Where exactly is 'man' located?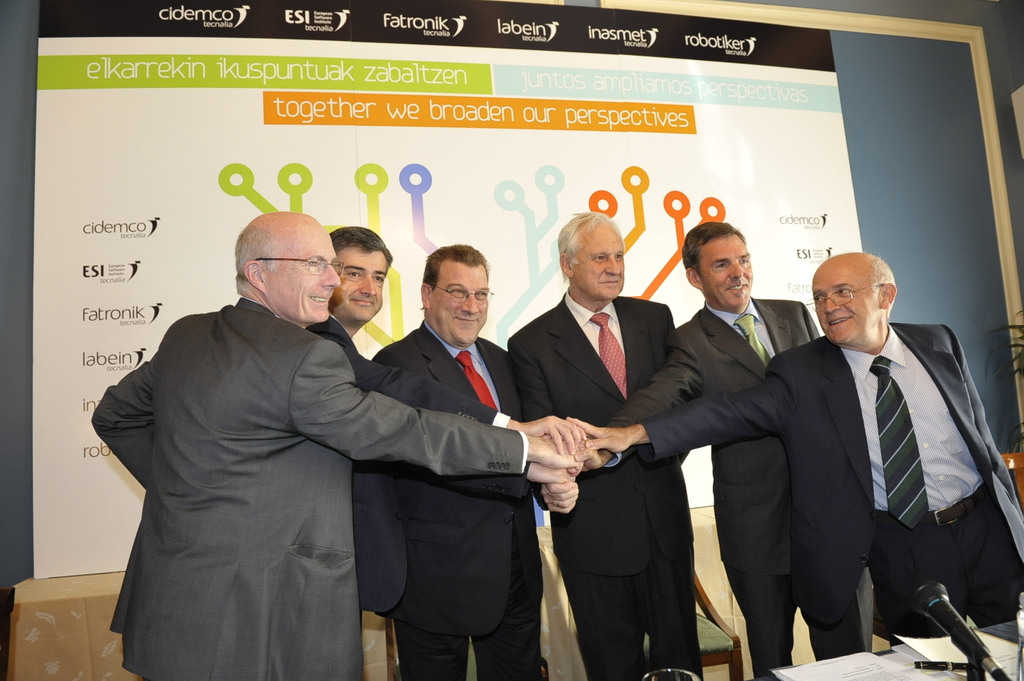
Its bounding box is 306:229:586:627.
